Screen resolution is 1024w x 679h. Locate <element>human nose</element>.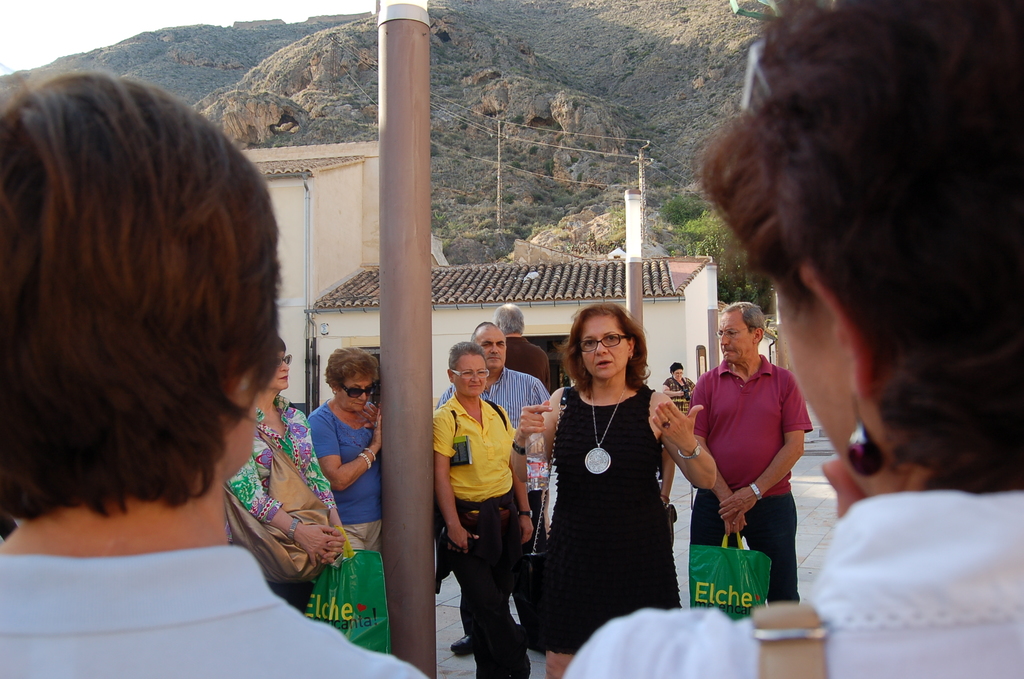
(left=721, top=331, right=730, bottom=345).
